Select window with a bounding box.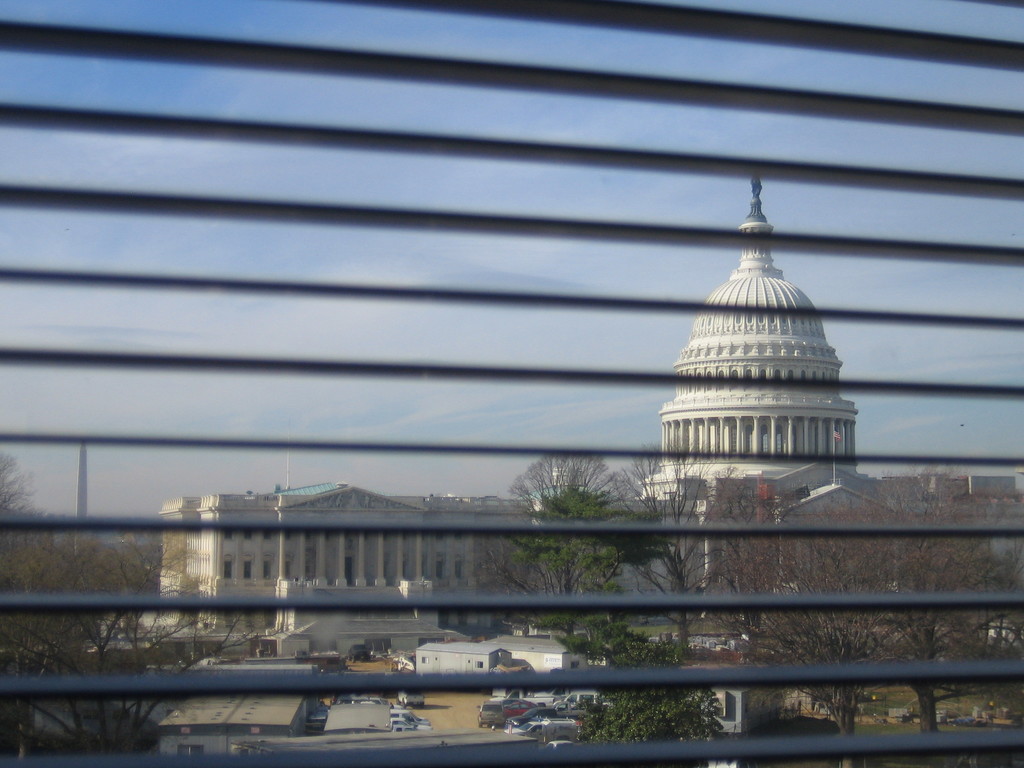
Rect(243, 561, 254, 584).
